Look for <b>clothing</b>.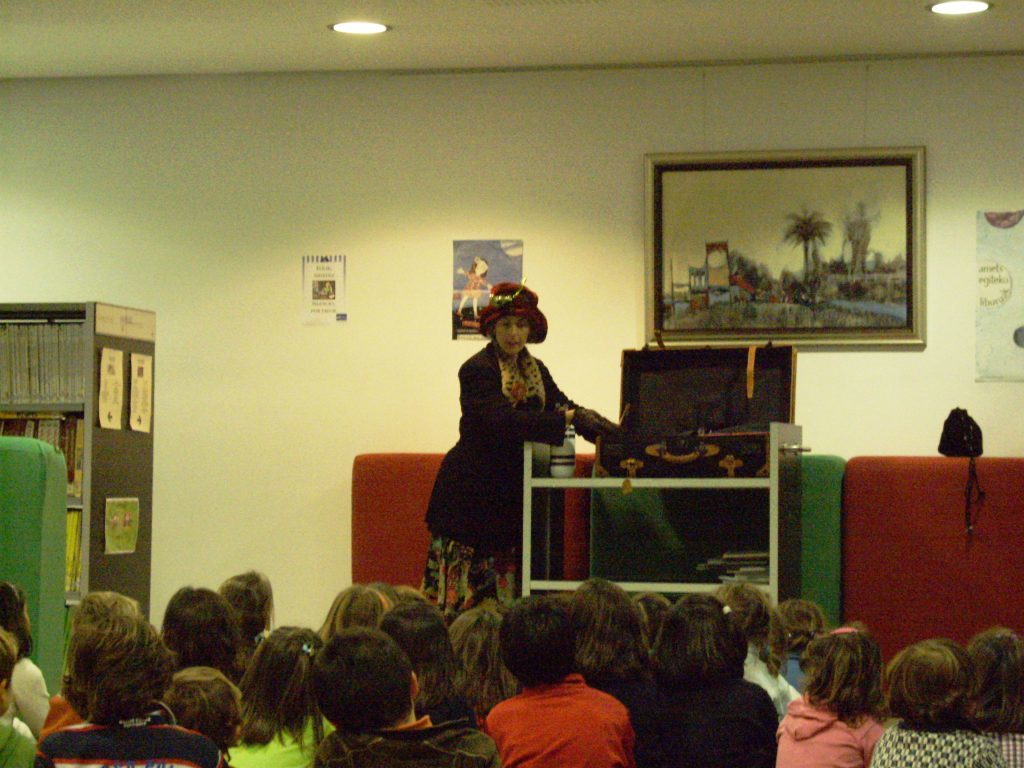
Found: x1=487, y1=672, x2=644, y2=767.
